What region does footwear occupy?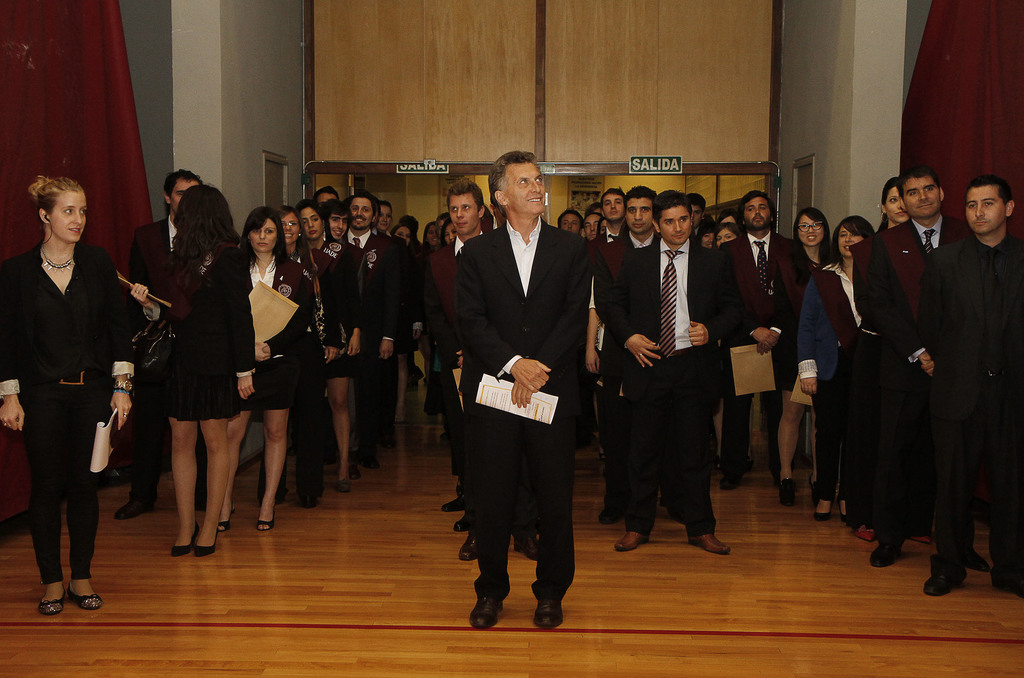
[257, 491, 282, 508].
